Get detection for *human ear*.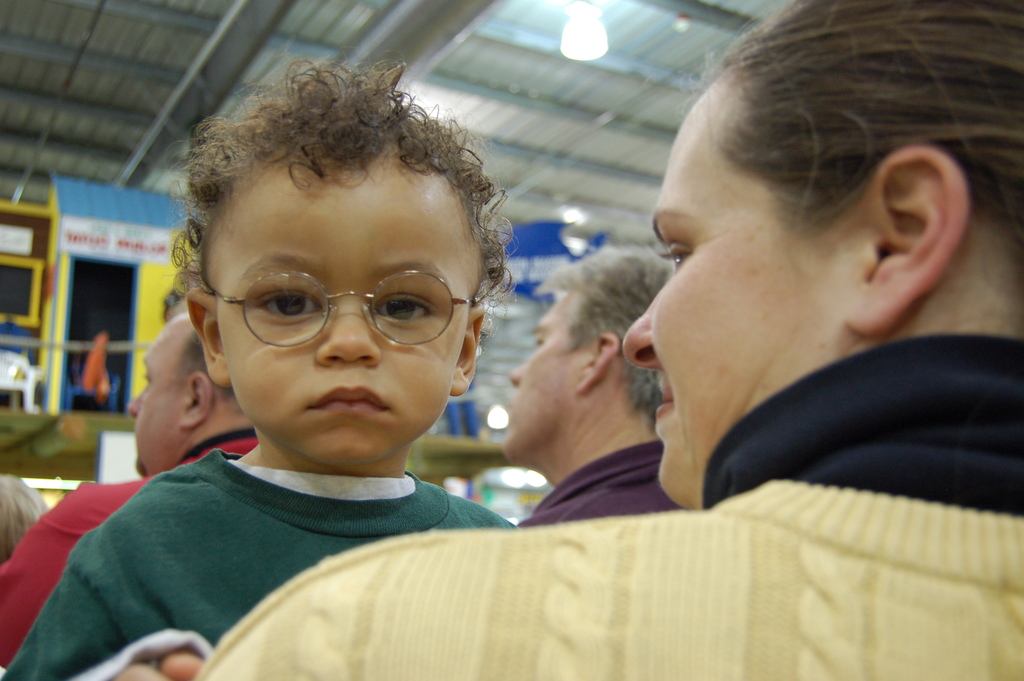
Detection: (180,372,212,427).
